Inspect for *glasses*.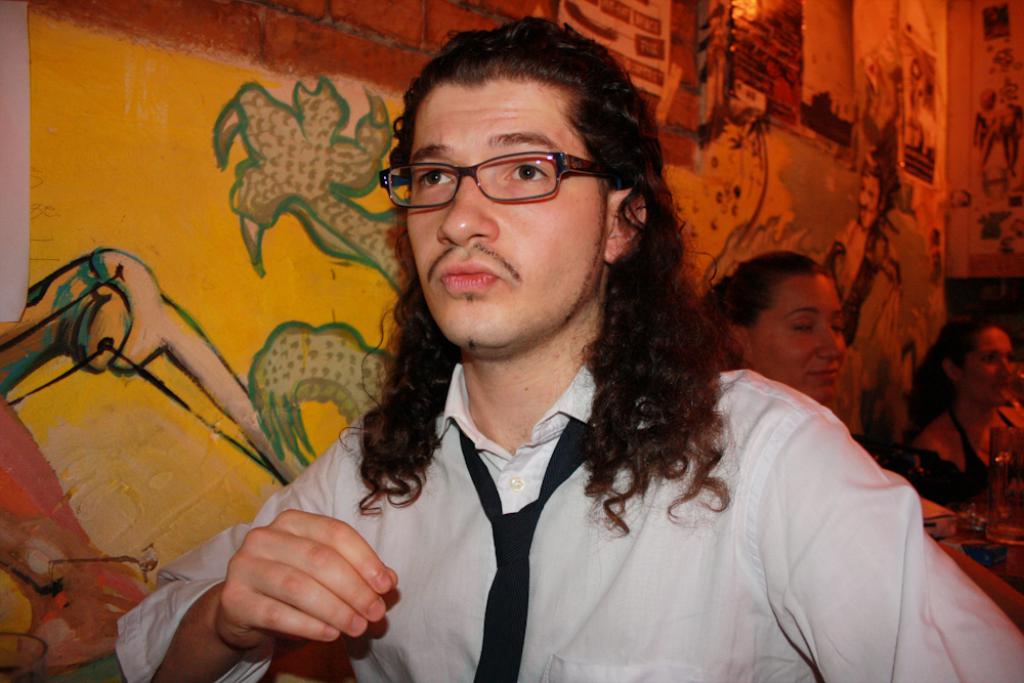
Inspection: crop(377, 152, 626, 208).
